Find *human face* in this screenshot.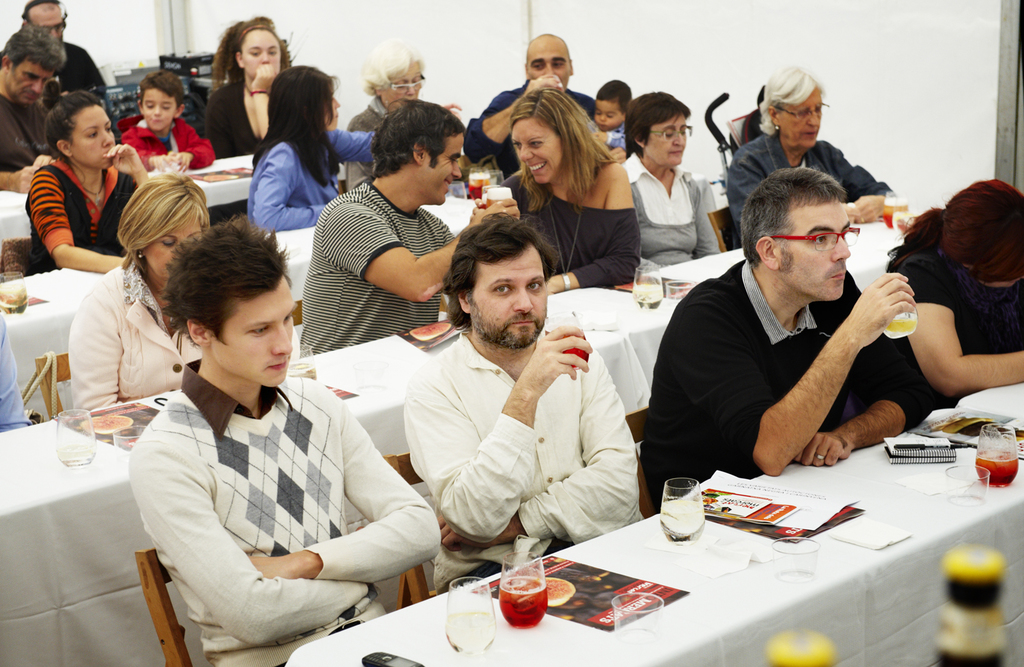
The bounding box for *human face* is bbox=[213, 281, 300, 390].
